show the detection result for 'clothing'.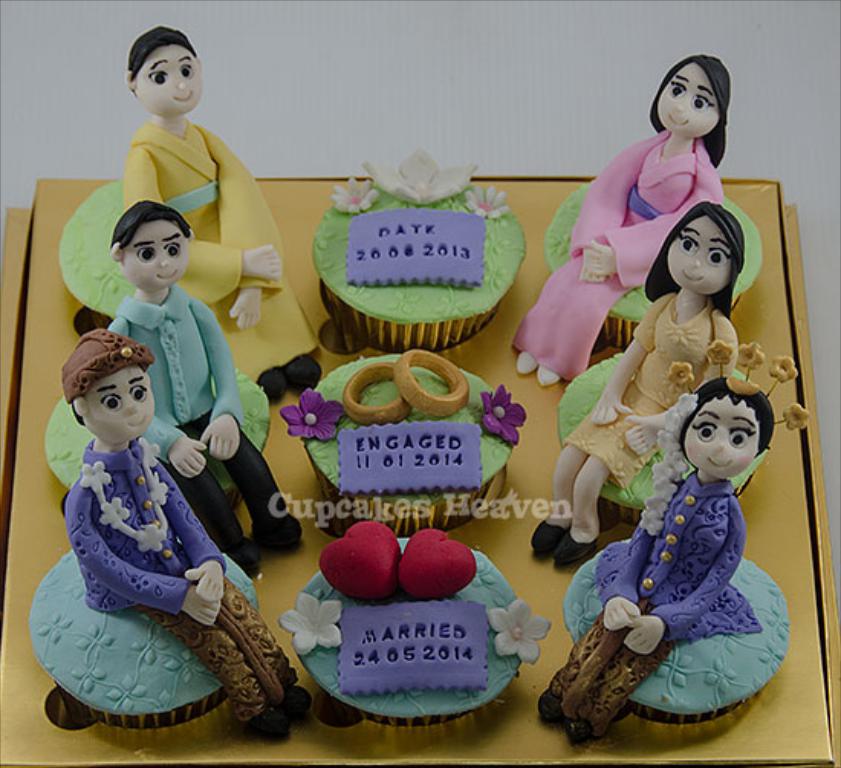
(563,295,740,488).
